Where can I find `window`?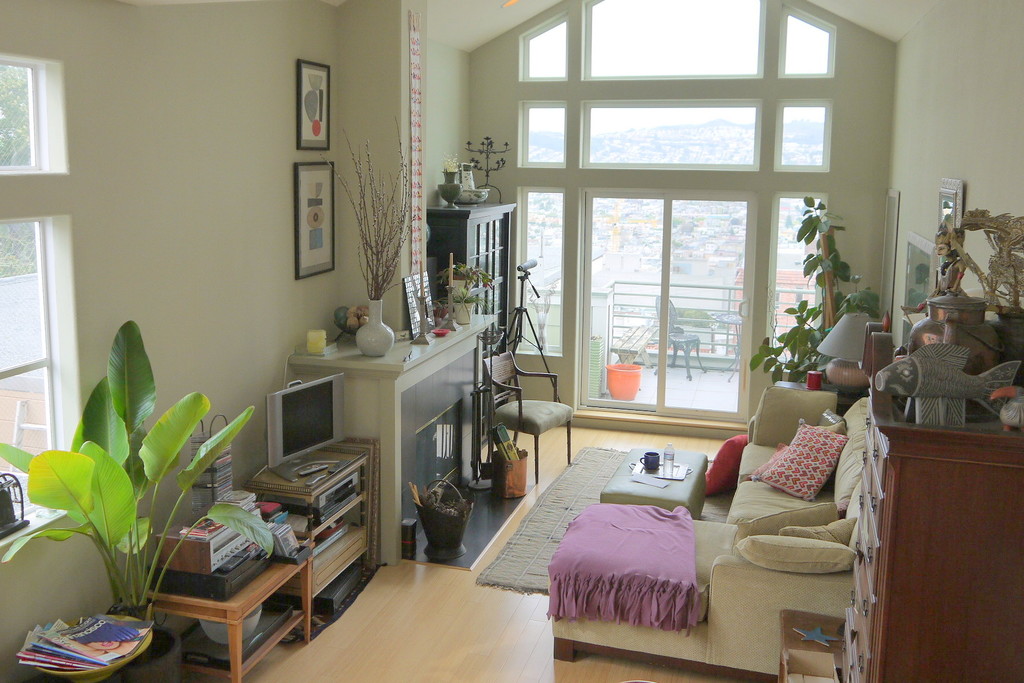
You can find it at rect(513, 0, 837, 418).
